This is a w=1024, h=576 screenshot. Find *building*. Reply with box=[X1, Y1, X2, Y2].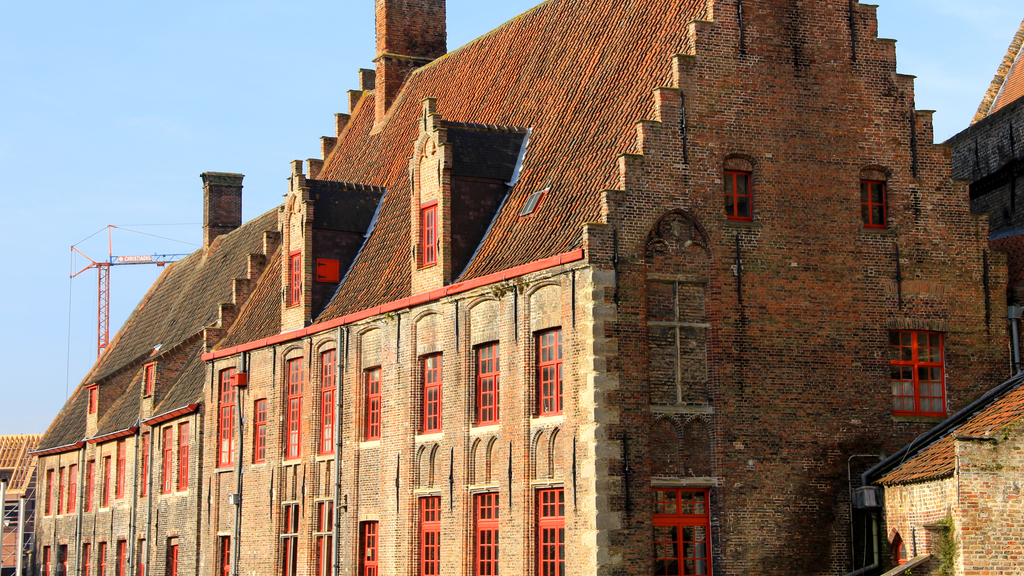
box=[854, 371, 1023, 575].
